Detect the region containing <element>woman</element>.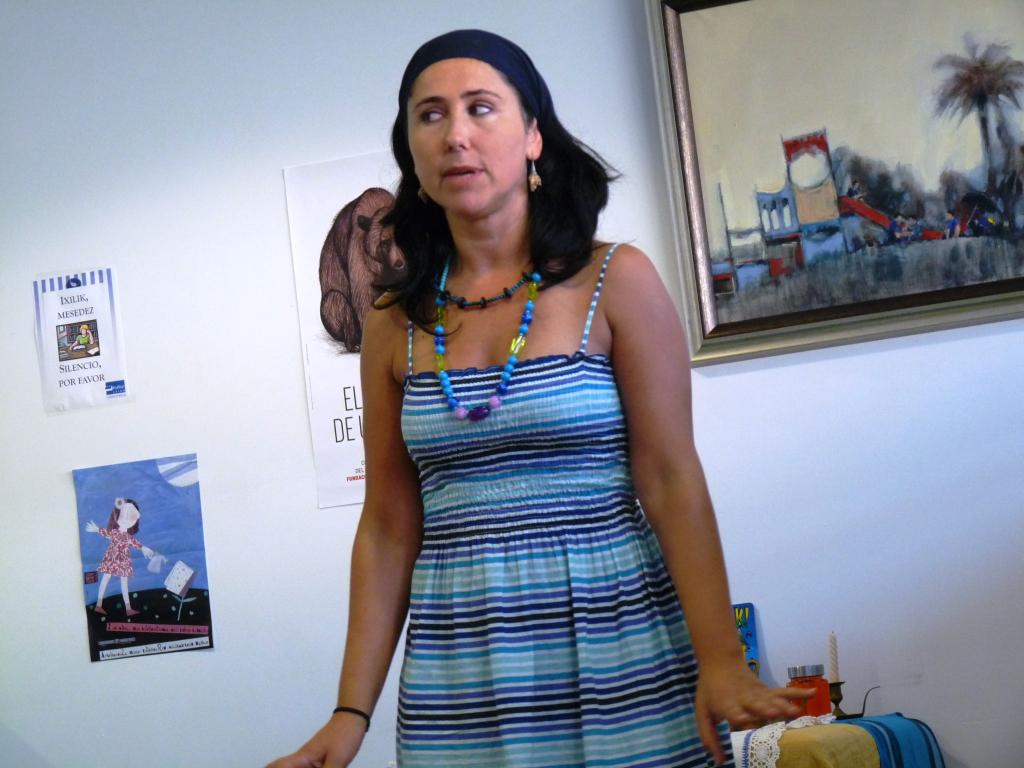
x1=301, y1=46, x2=745, y2=752.
